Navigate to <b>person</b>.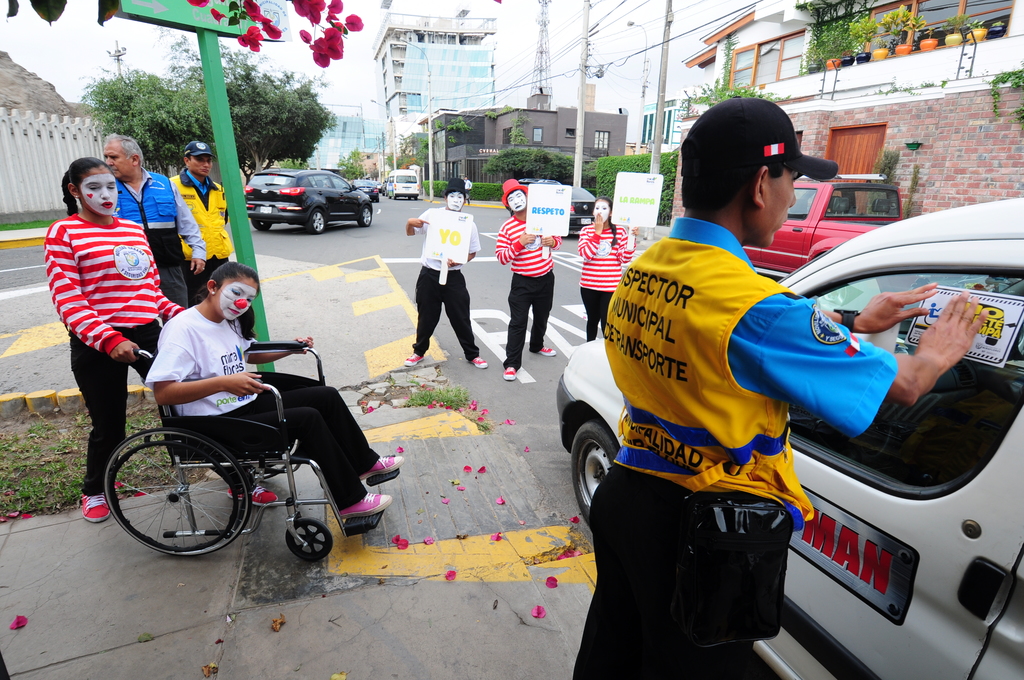
Navigation target: 568 97 994 679.
